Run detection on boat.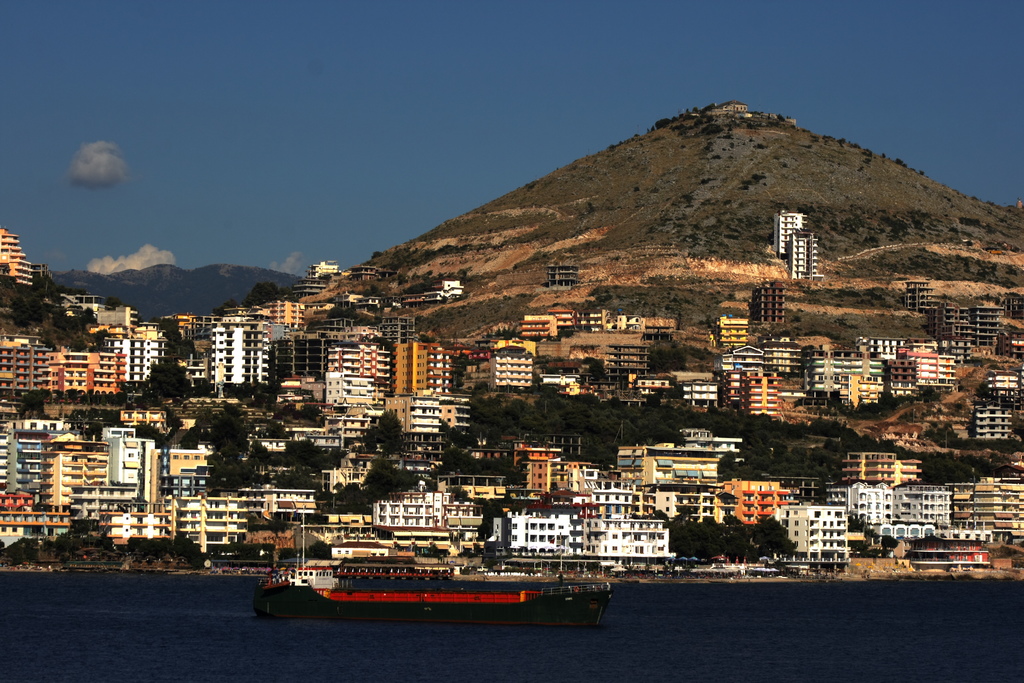
Result: 244,509,620,627.
